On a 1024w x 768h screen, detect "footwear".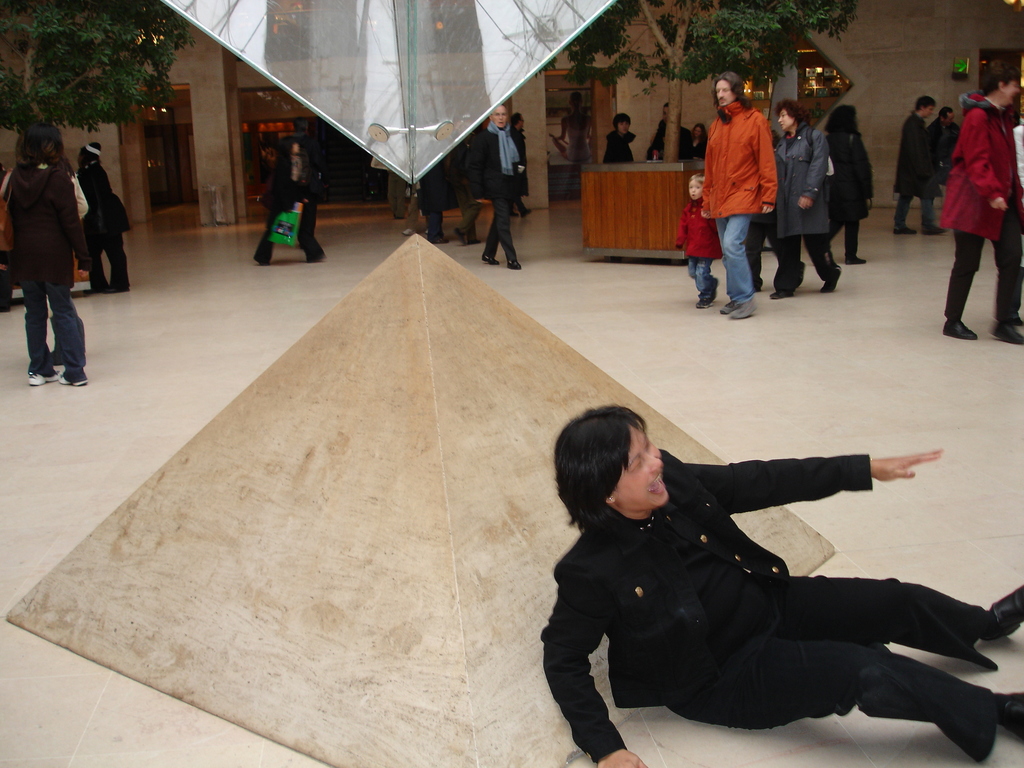
<box>477,252,499,262</box>.
